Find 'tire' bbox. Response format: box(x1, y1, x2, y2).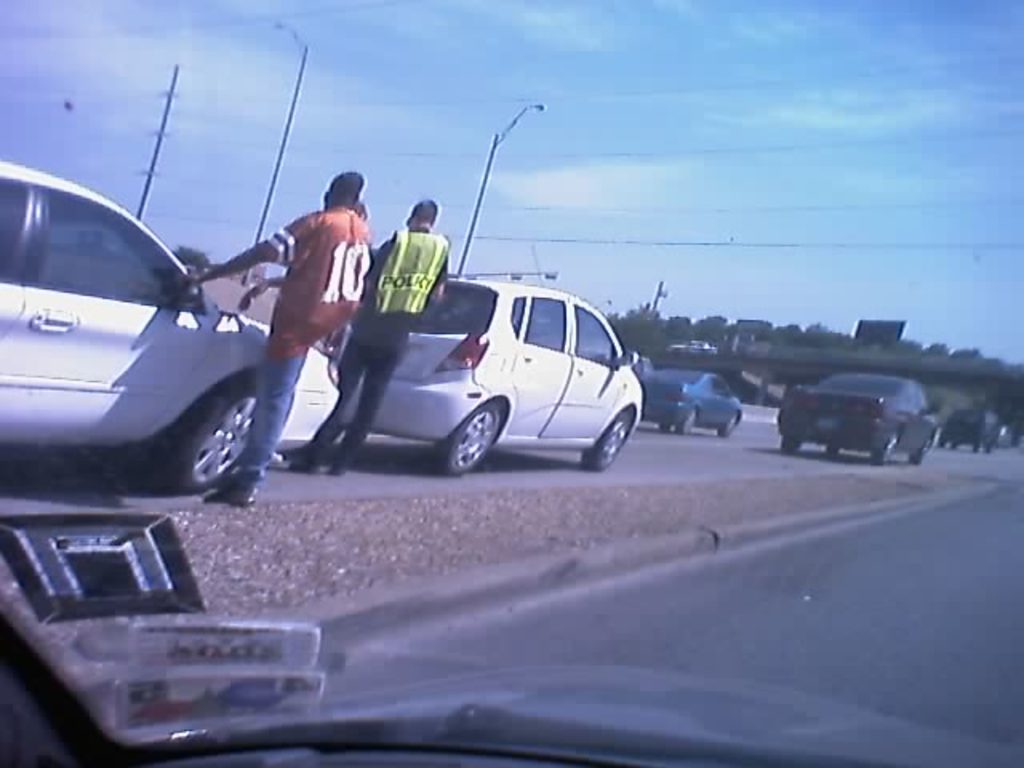
box(781, 435, 806, 453).
